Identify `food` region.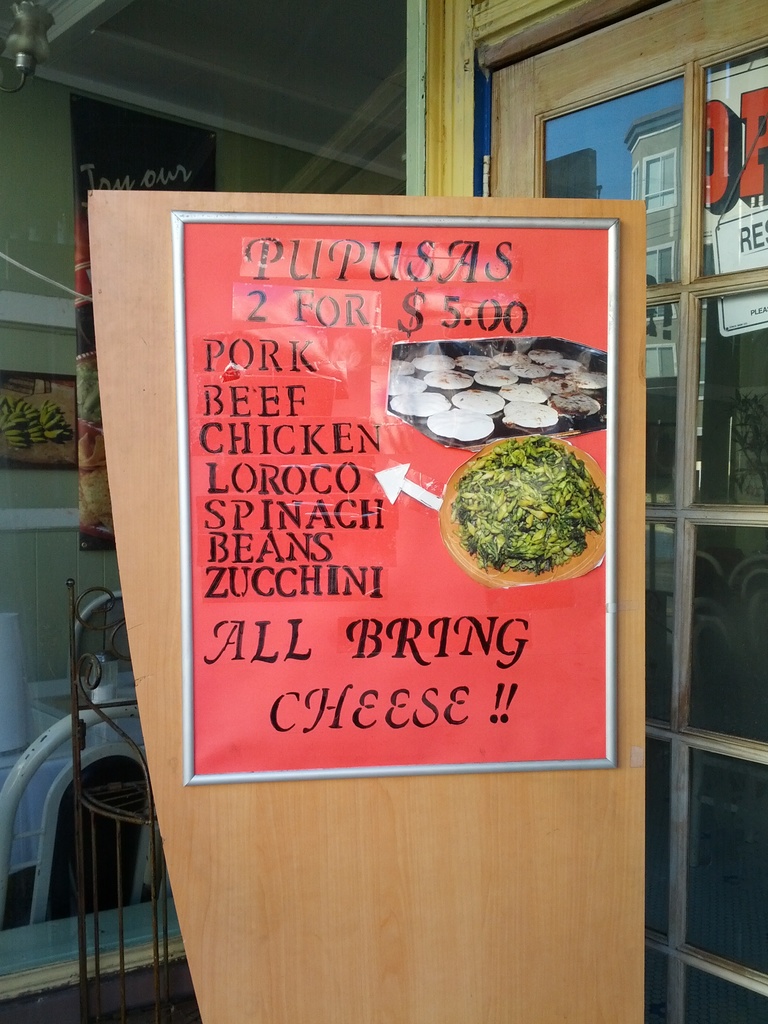
Region: region(387, 372, 420, 397).
